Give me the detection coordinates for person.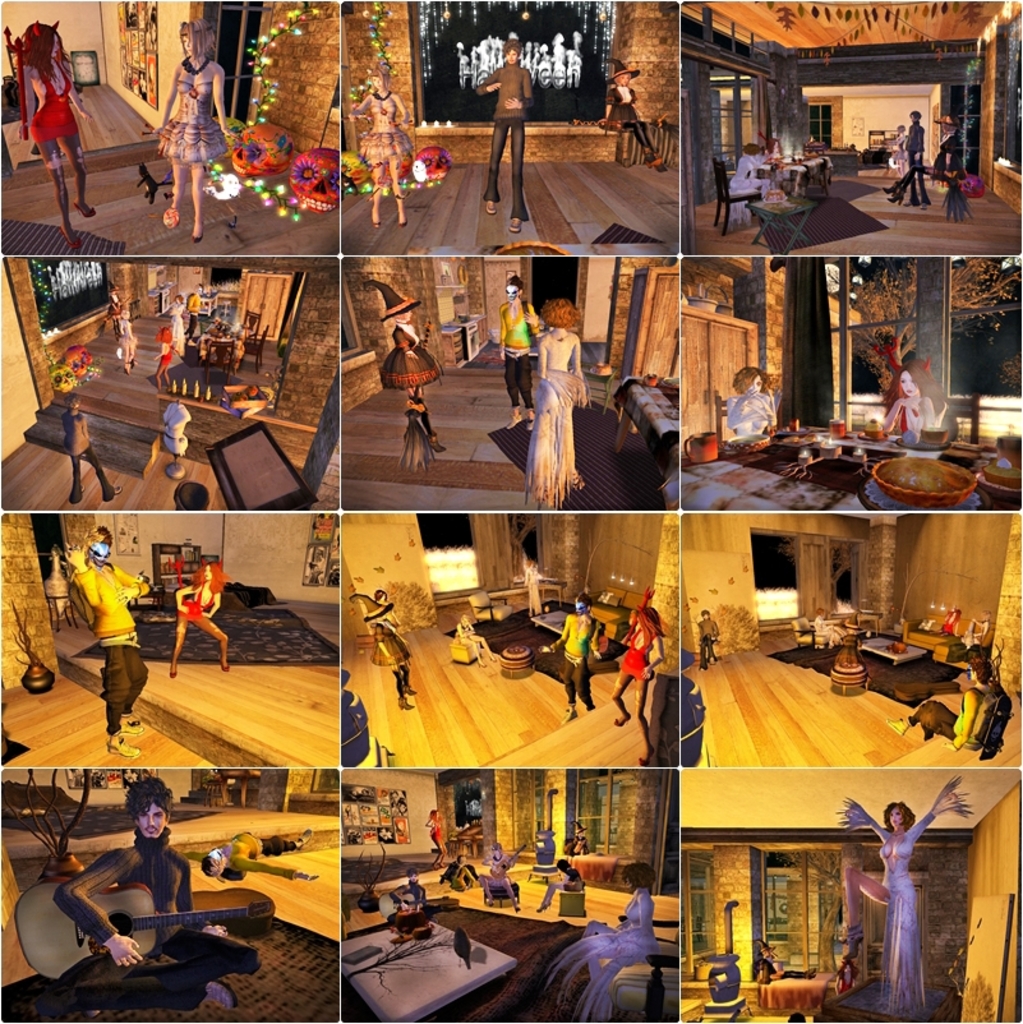
[162, 562, 235, 672].
